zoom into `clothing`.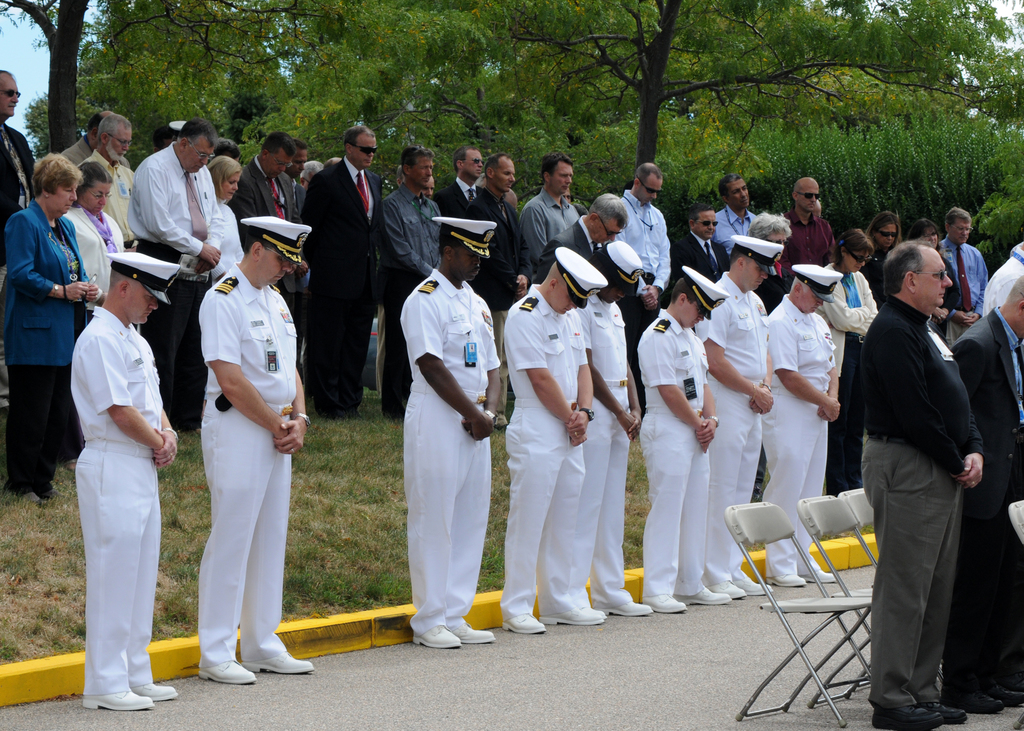
Zoom target: 0:120:39:269.
